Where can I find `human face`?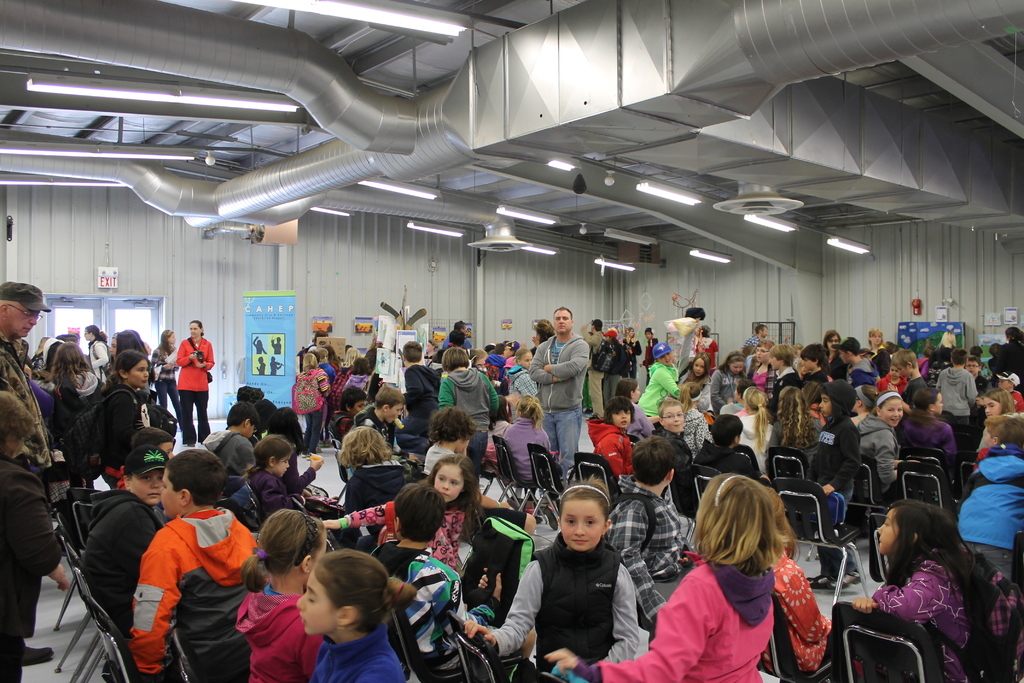
You can find it at 566/500/604/550.
